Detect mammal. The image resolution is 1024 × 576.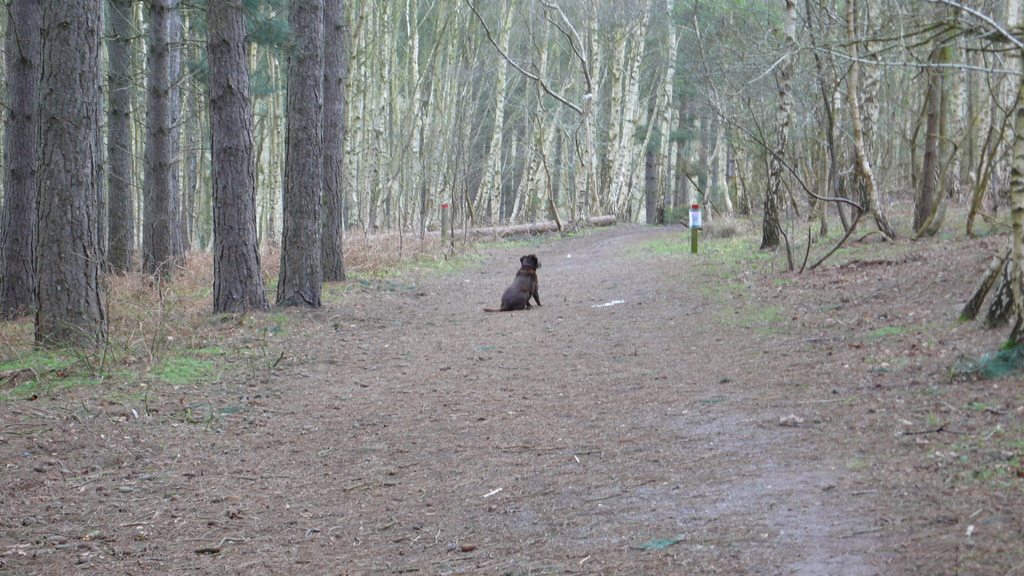
rect(492, 248, 546, 305).
